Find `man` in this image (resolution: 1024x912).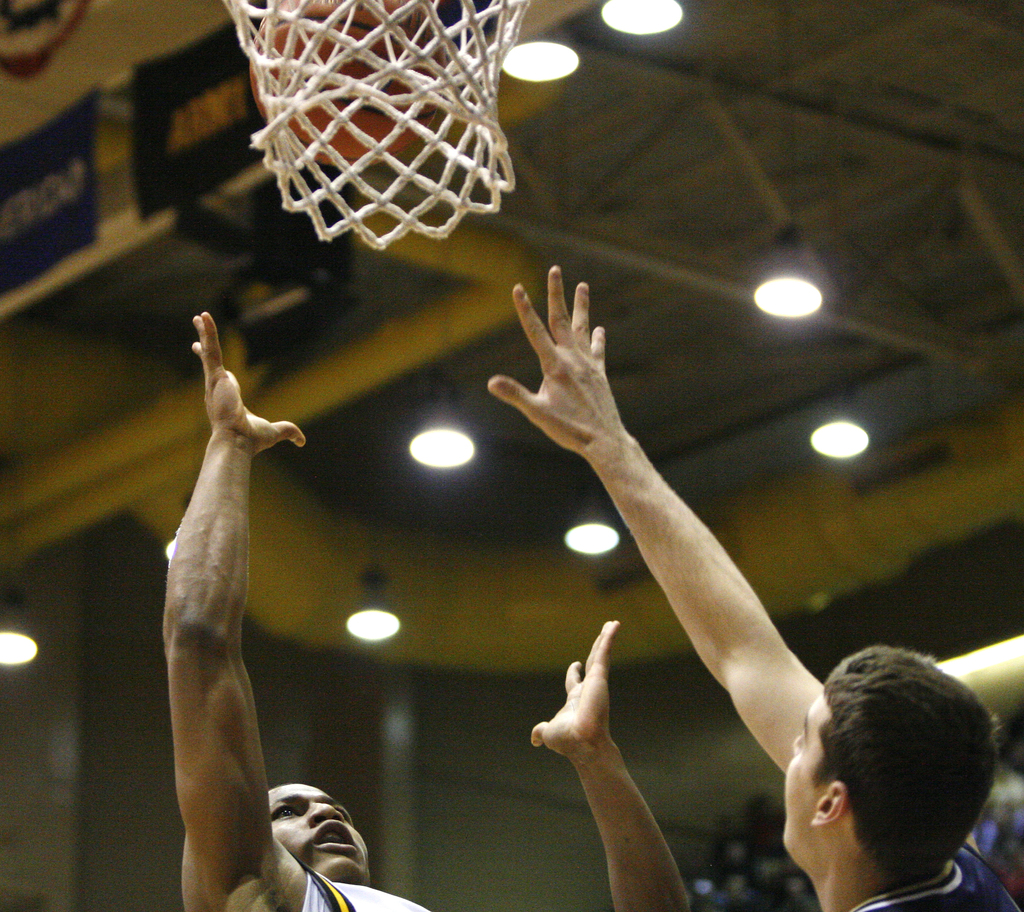
bbox=[482, 255, 1023, 911].
